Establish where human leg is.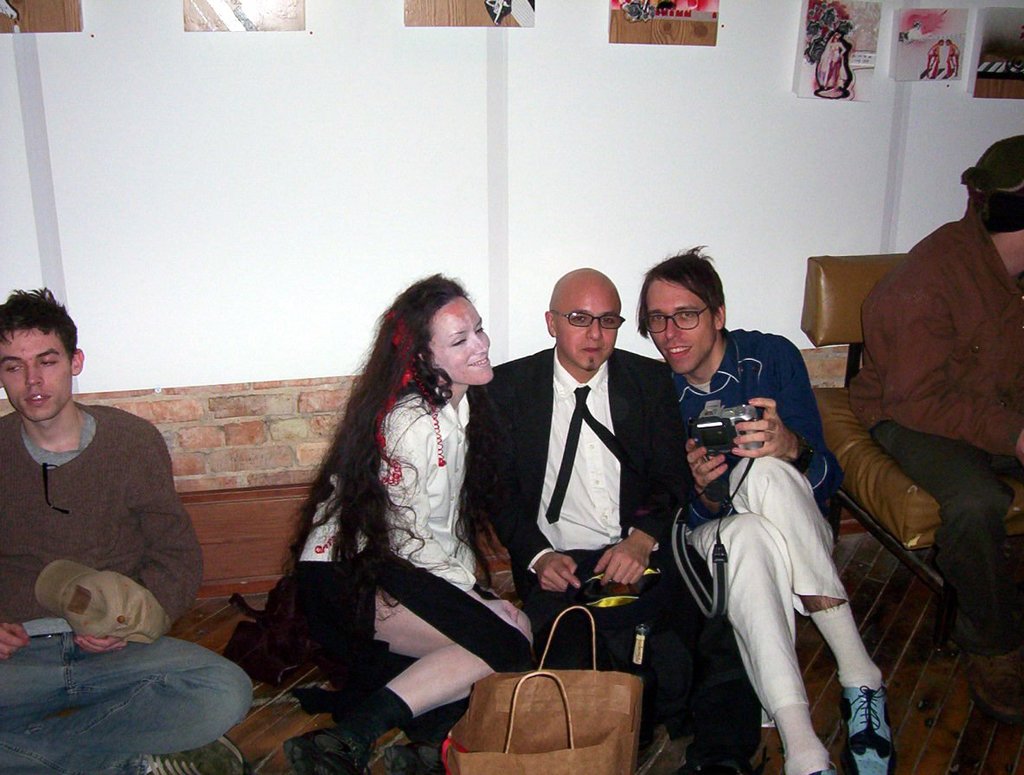
Established at pyautogui.locateOnScreen(730, 455, 884, 774).
